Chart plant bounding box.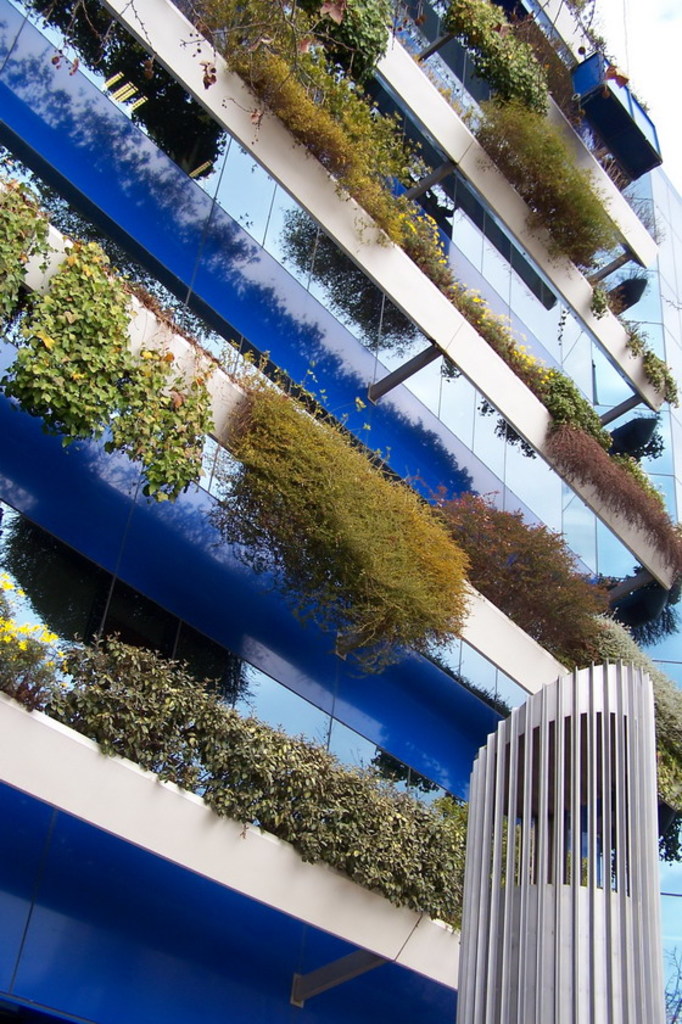
Charted: [581,47,656,117].
